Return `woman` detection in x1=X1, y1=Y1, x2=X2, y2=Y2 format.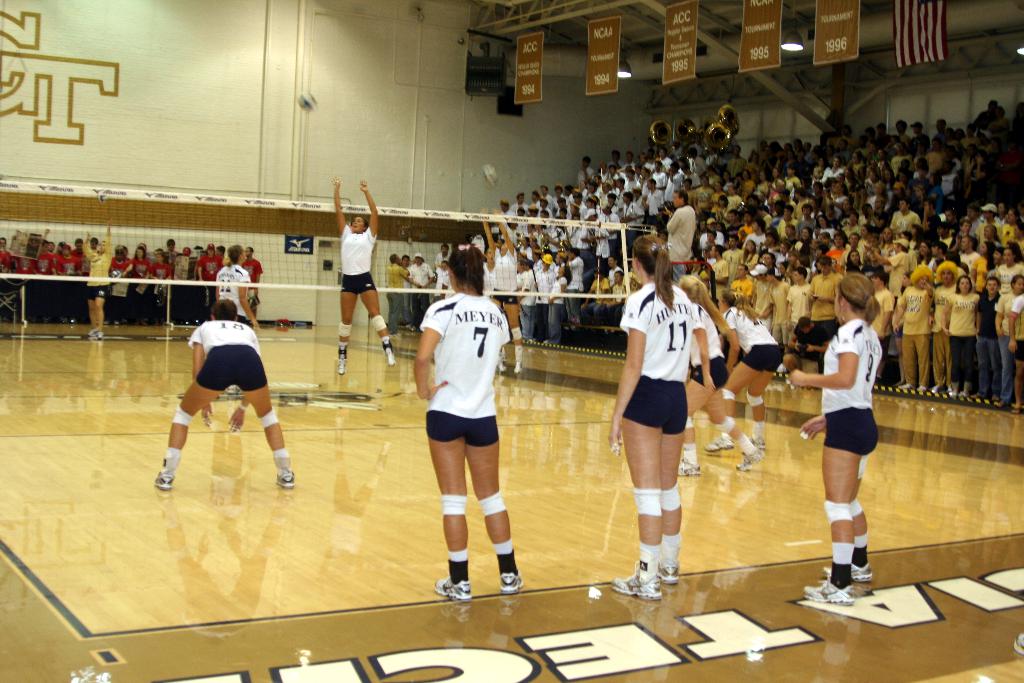
x1=879, y1=229, x2=893, y2=254.
